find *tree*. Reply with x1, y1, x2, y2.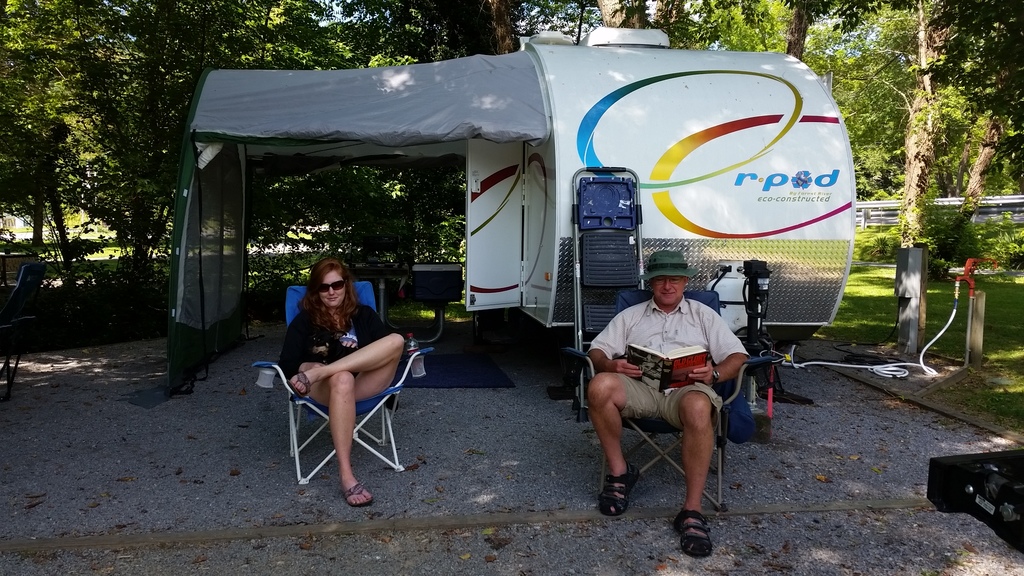
522, 0, 602, 45.
